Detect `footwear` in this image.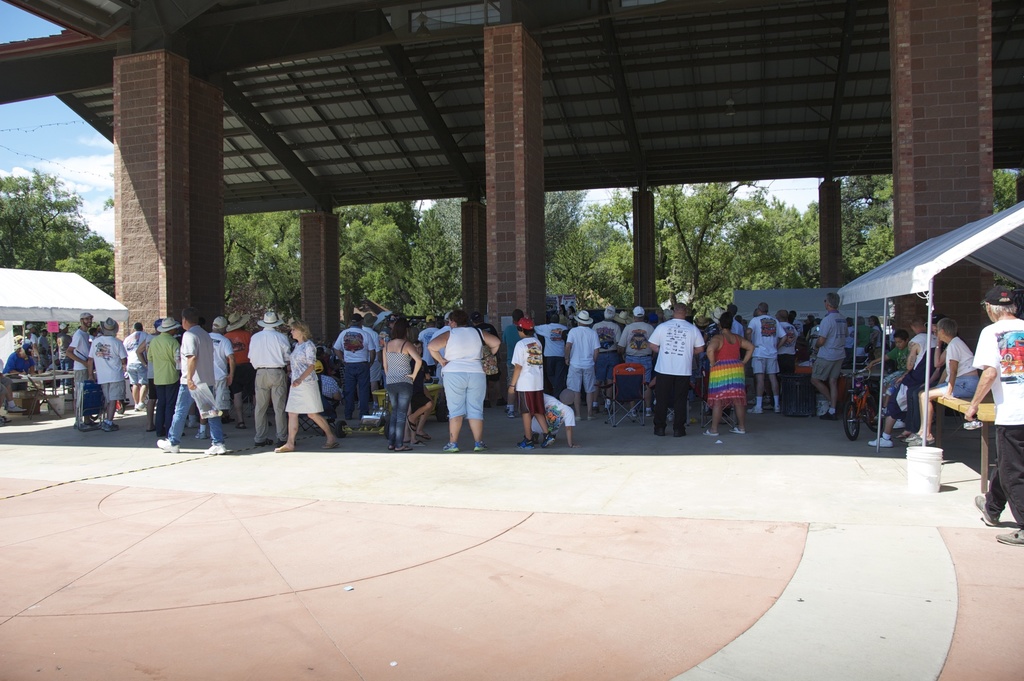
Detection: rect(387, 443, 394, 448).
